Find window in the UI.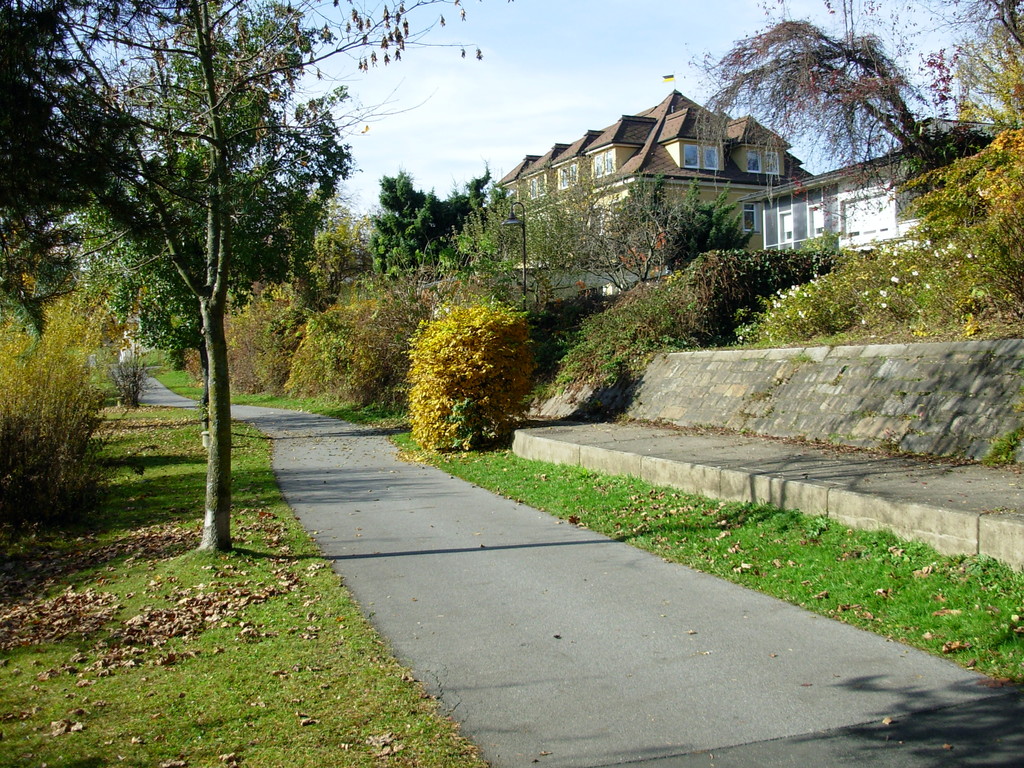
UI element at <bbox>764, 153, 779, 175</bbox>.
